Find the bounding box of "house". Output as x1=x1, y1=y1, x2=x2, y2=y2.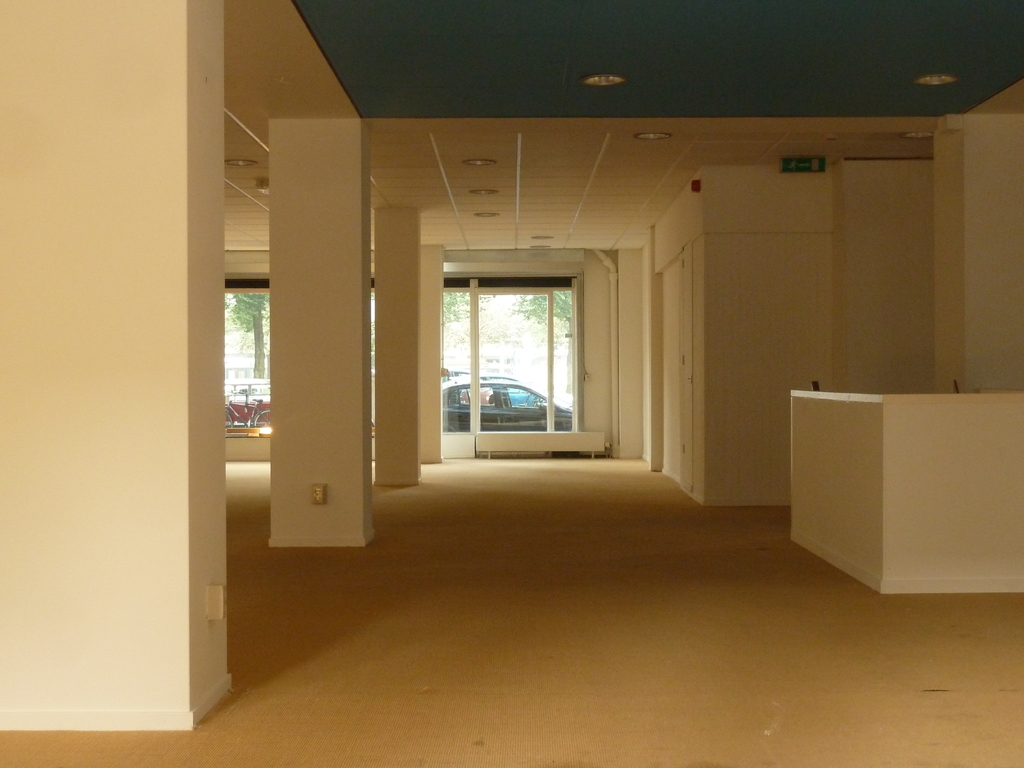
x1=0, y1=0, x2=1023, y2=767.
